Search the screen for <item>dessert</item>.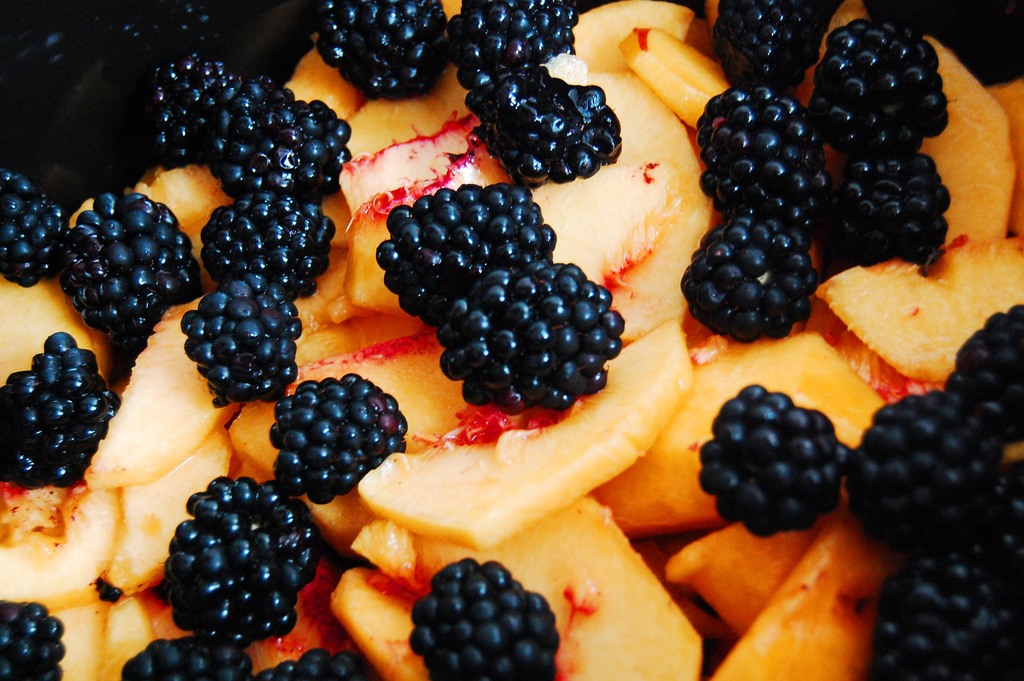
Found at region(326, 3, 453, 95).
